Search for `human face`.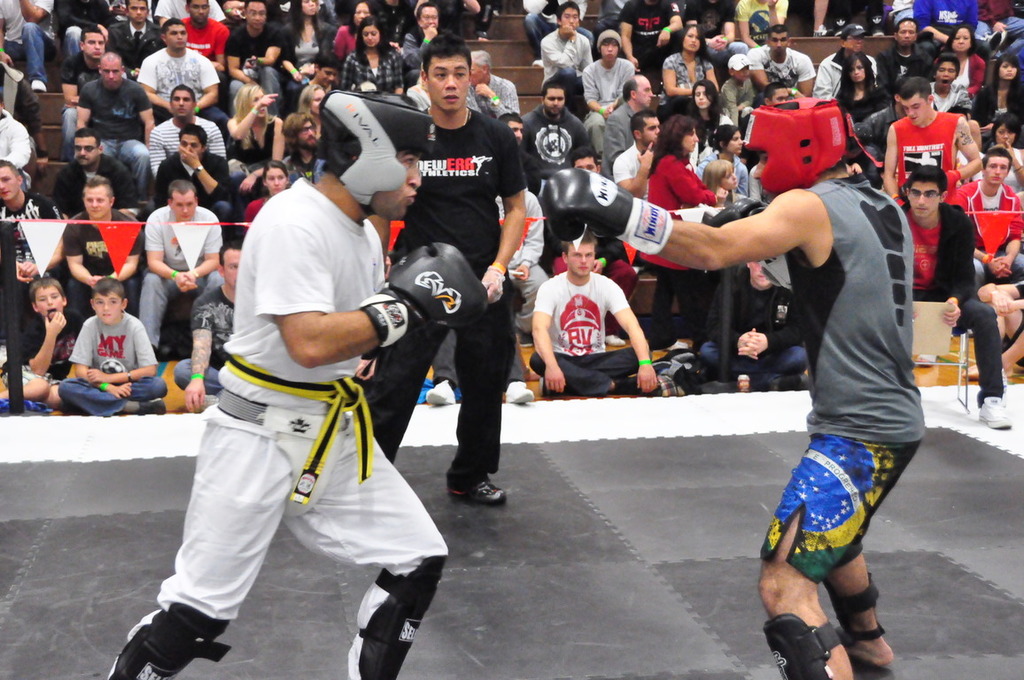
Found at locate(377, 151, 419, 220).
